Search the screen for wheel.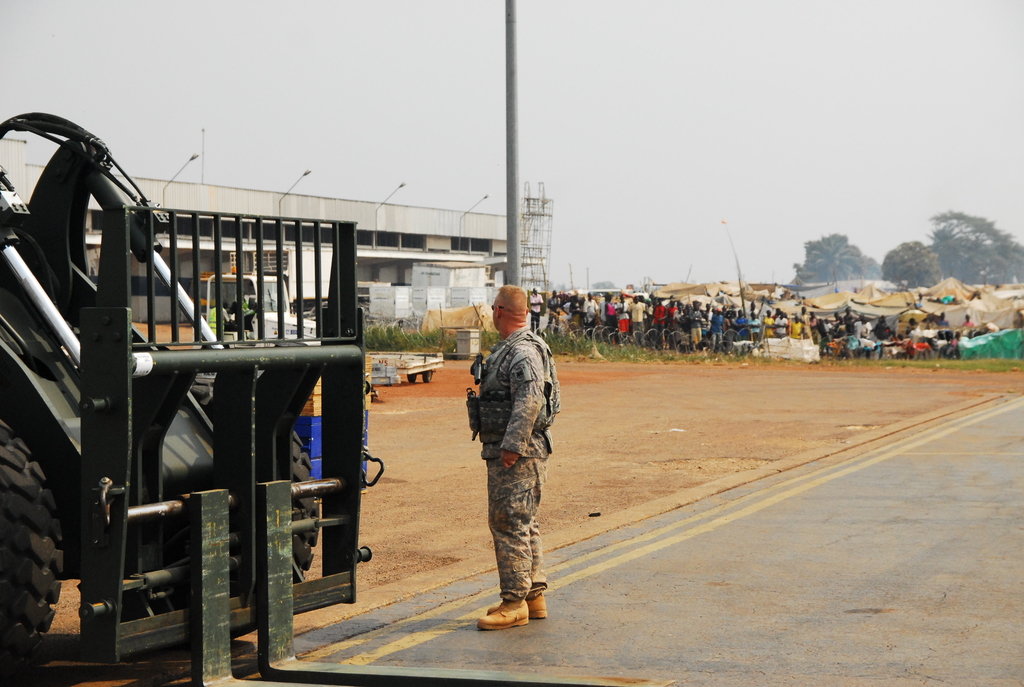
Found at l=420, t=366, r=434, b=384.
